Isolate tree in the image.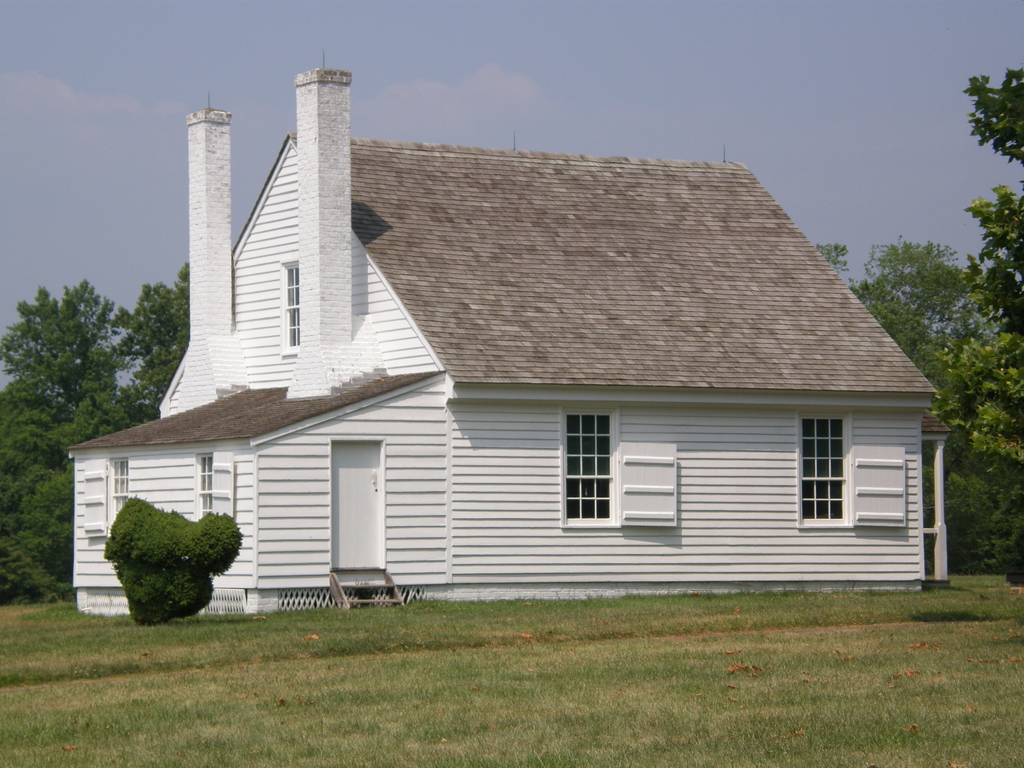
Isolated region: {"left": 8, "top": 260, "right": 132, "bottom": 453}.
